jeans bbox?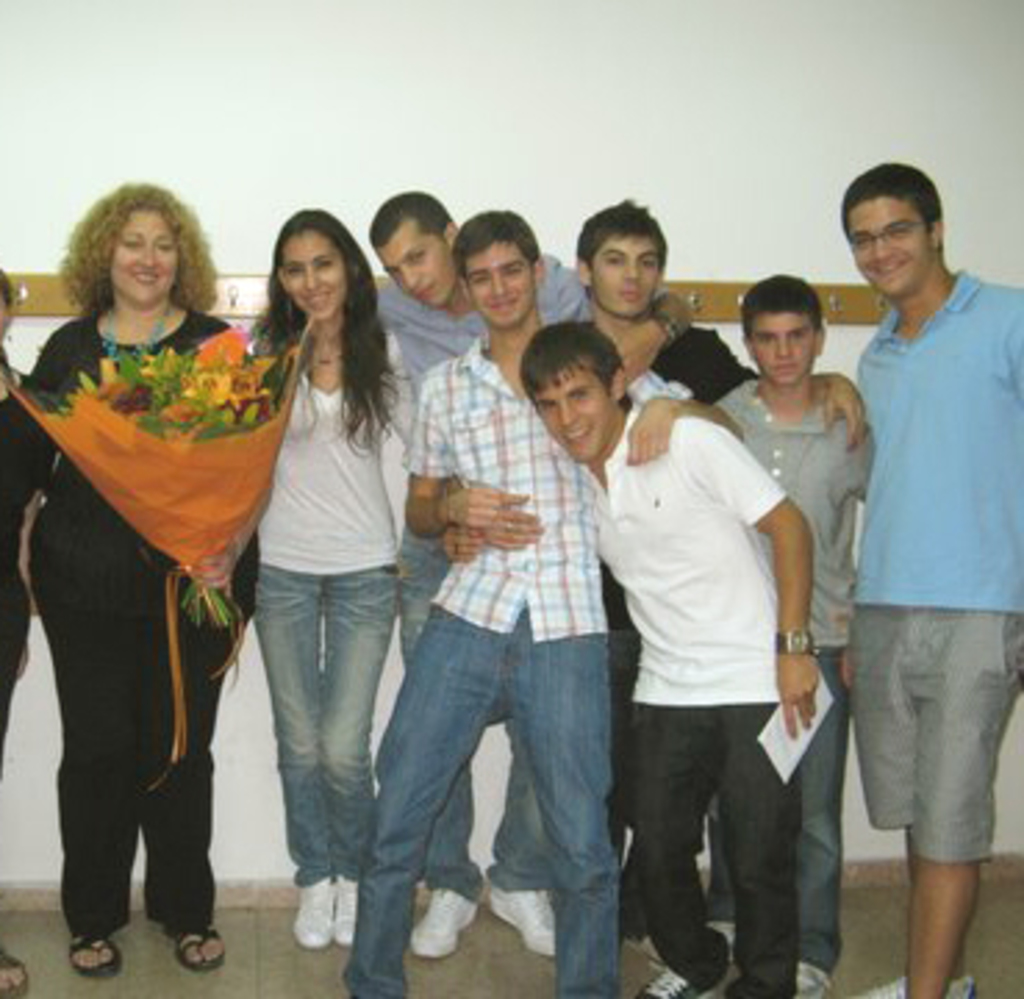
x1=319, y1=599, x2=655, y2=982
